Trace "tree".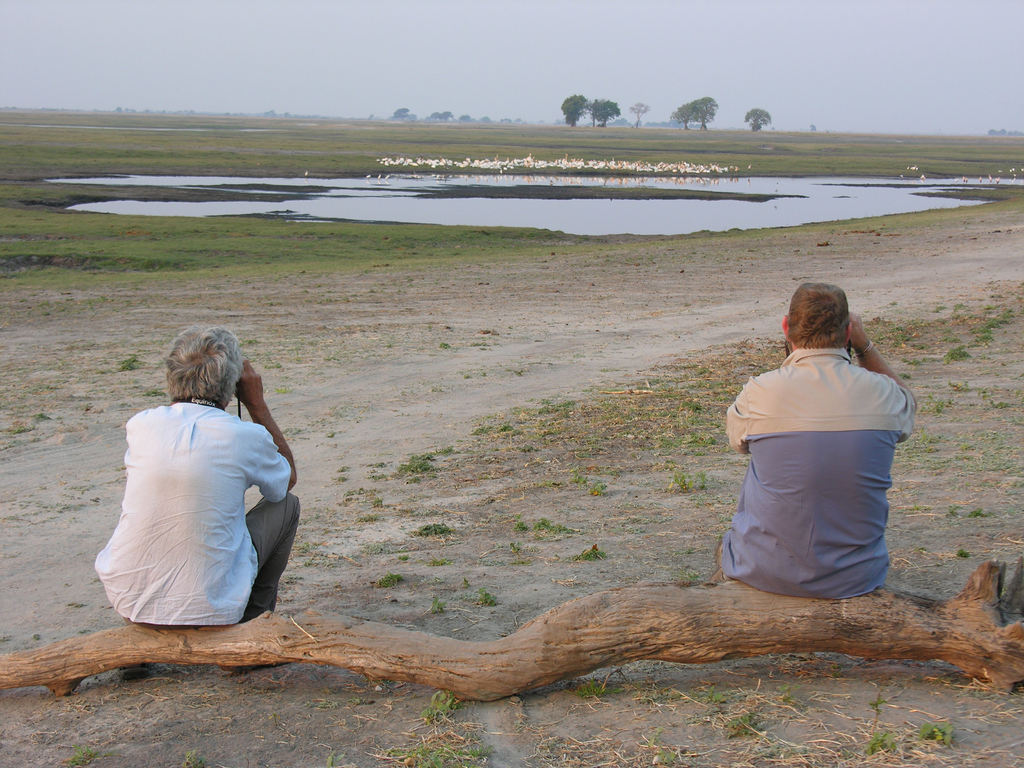
Traced to [674,98,722,134].
